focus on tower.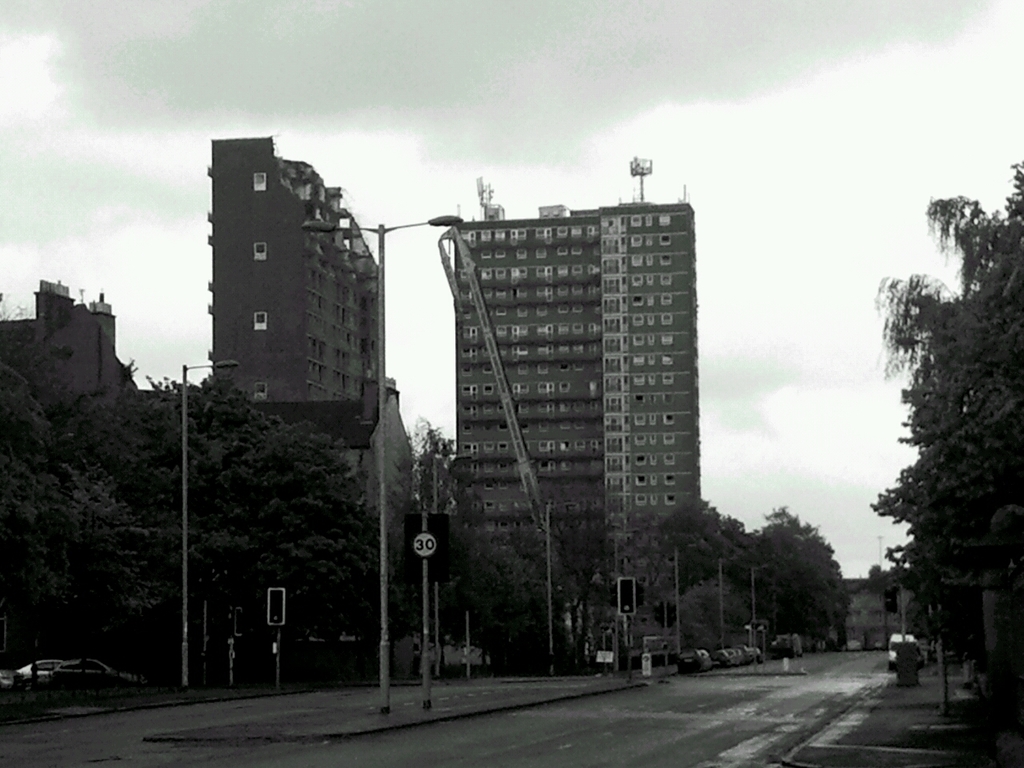
Focused at Rect(187, 122, 374, 420).
